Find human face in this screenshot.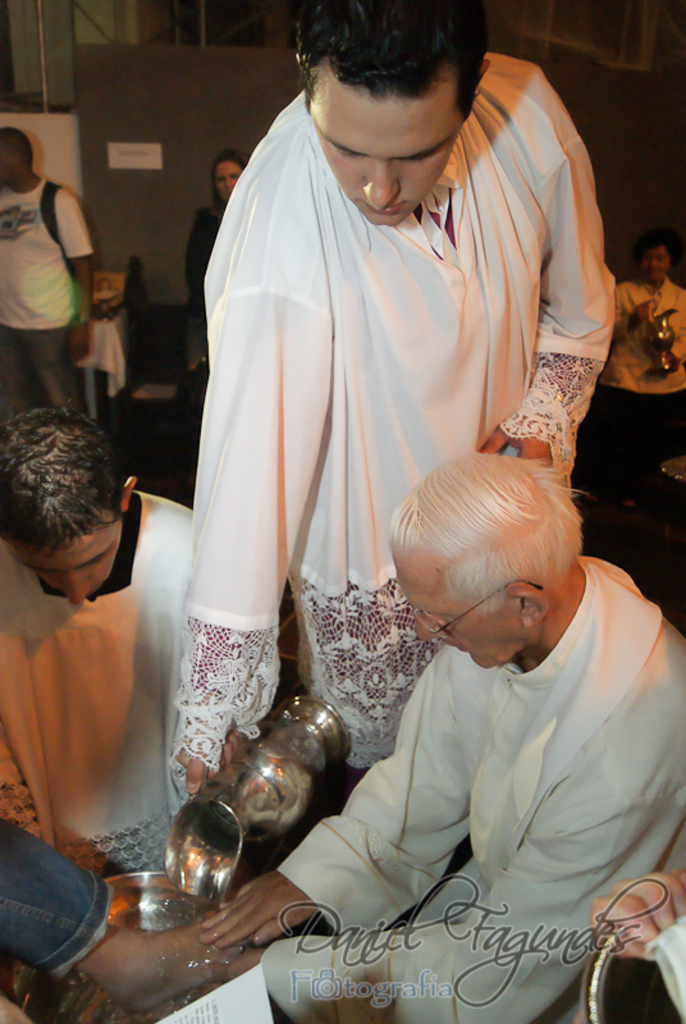
The bounding box for human face is <box>395,553,523,669</box>.
